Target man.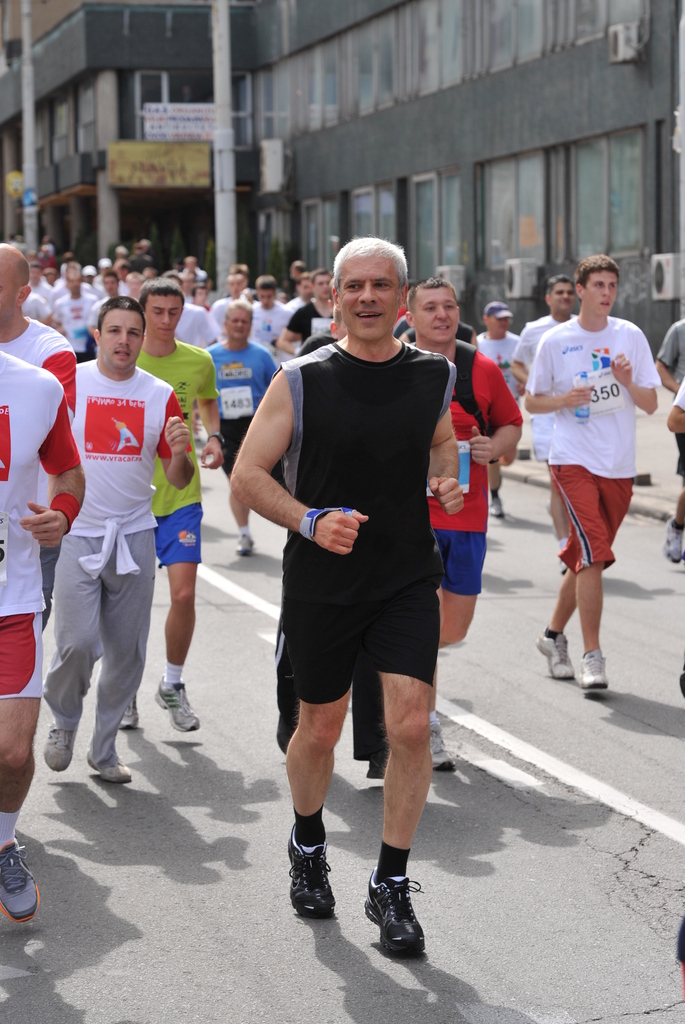
Target region: select_region(509, 275, 584, 575).
